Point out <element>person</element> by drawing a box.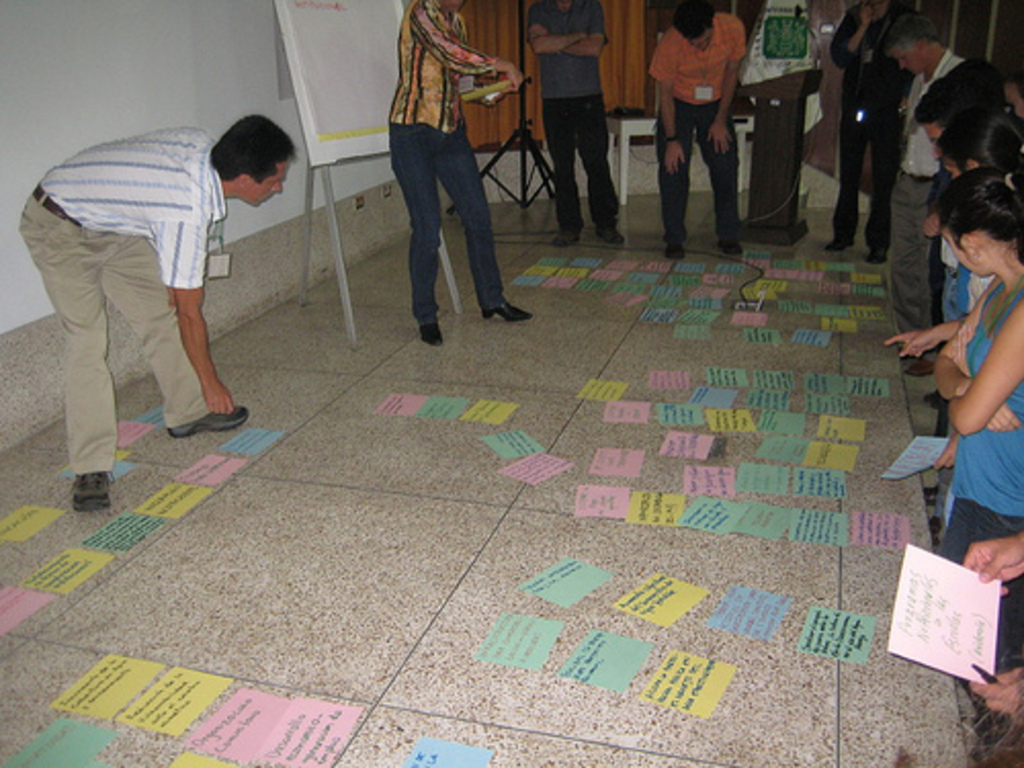
<region>33, 102, 299, 469</region>.
